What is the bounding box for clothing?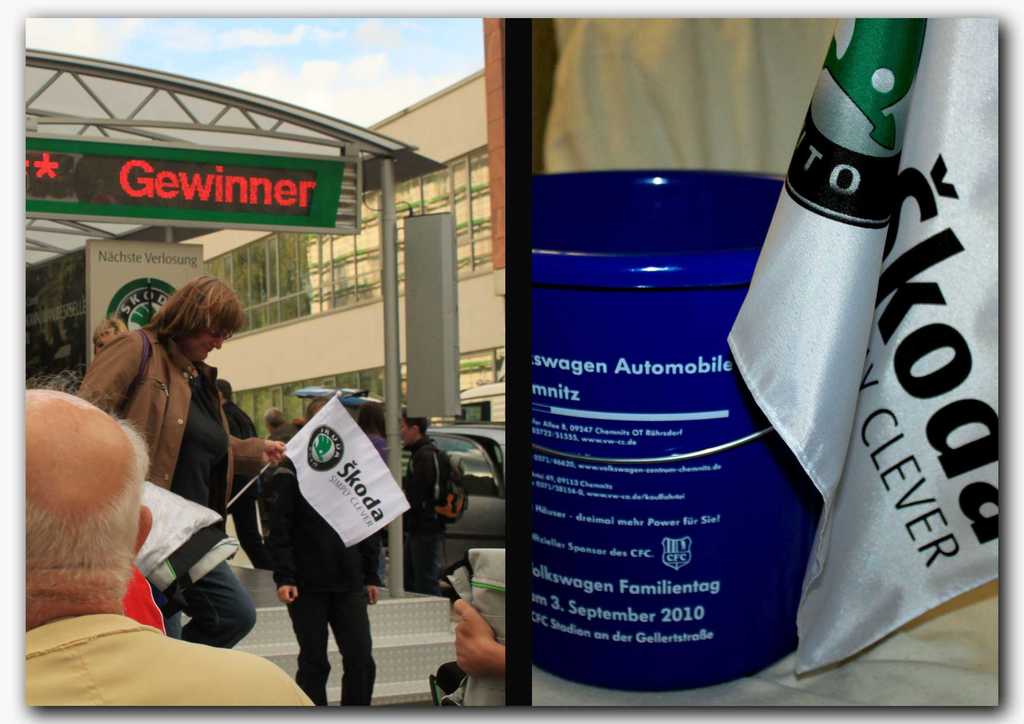
rect(31, 615, 324, 716).
